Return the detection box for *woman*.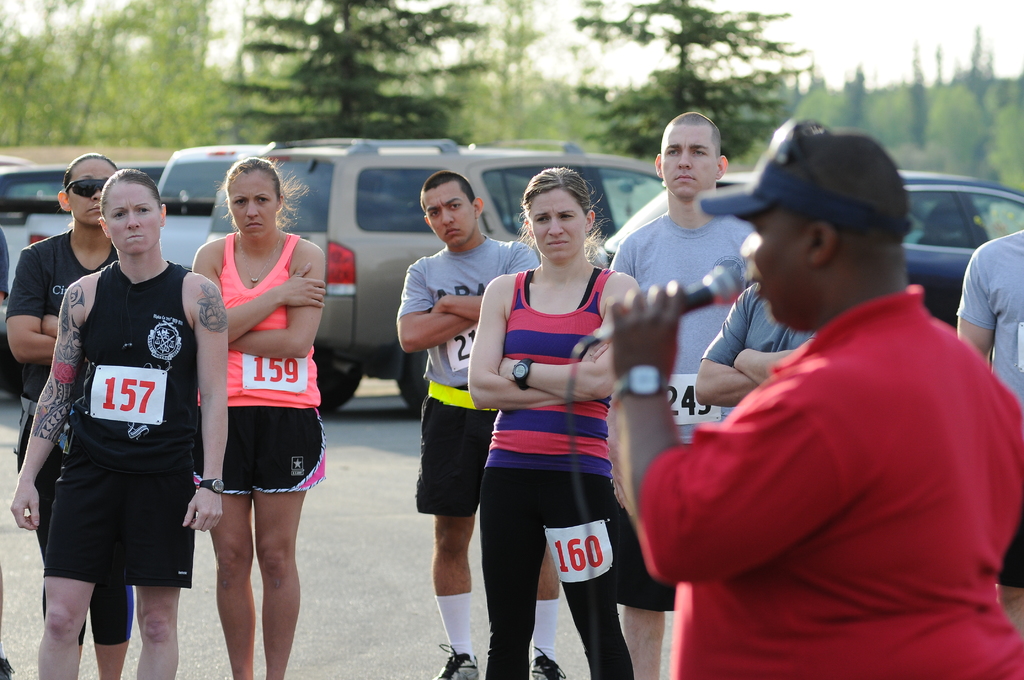
region(173, 153, 329, 658).
